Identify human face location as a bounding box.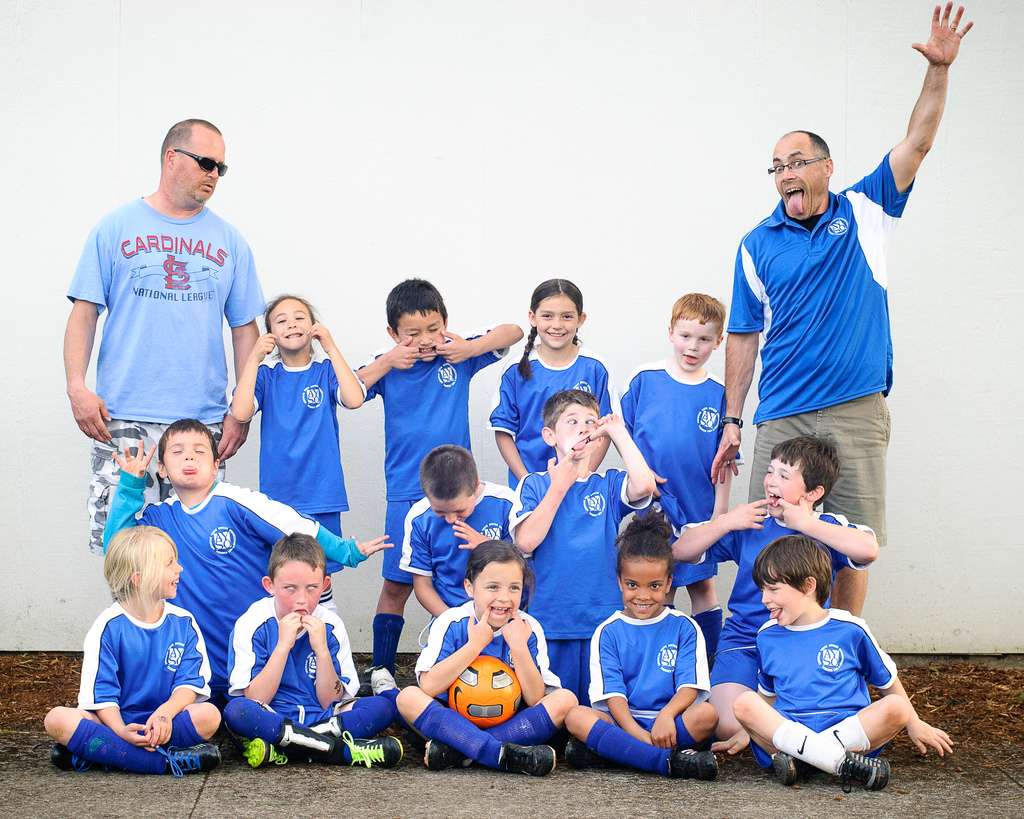
172:129:226:201.
